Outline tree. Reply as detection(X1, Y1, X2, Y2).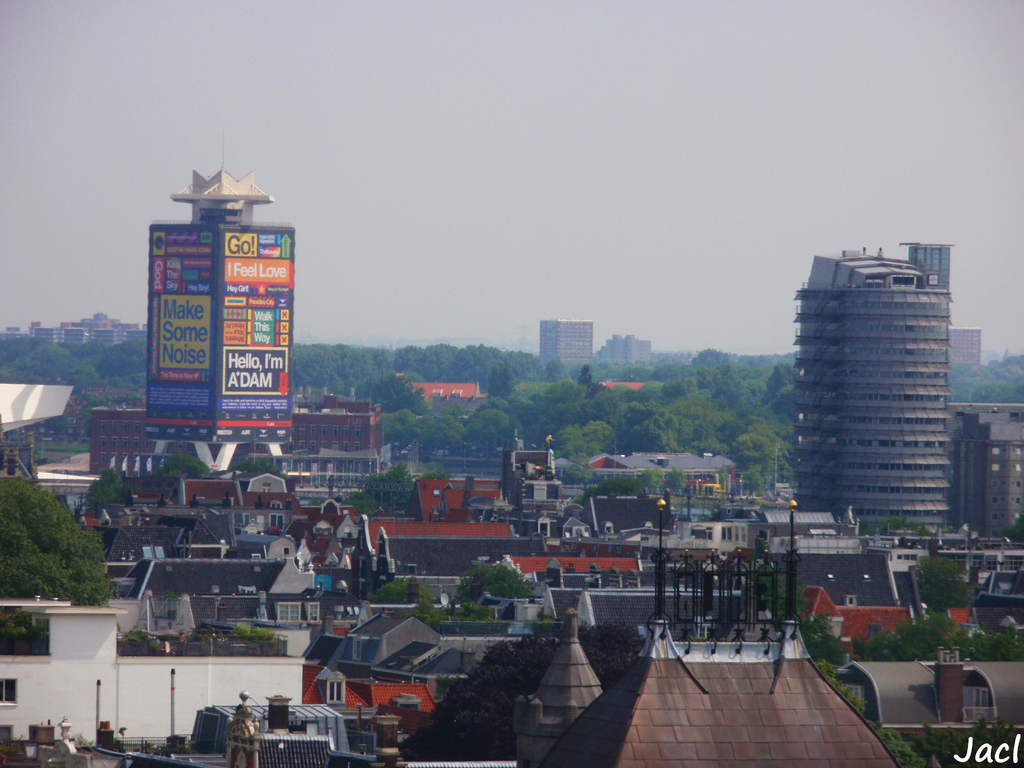
detection(464, 560, 536, 600).
